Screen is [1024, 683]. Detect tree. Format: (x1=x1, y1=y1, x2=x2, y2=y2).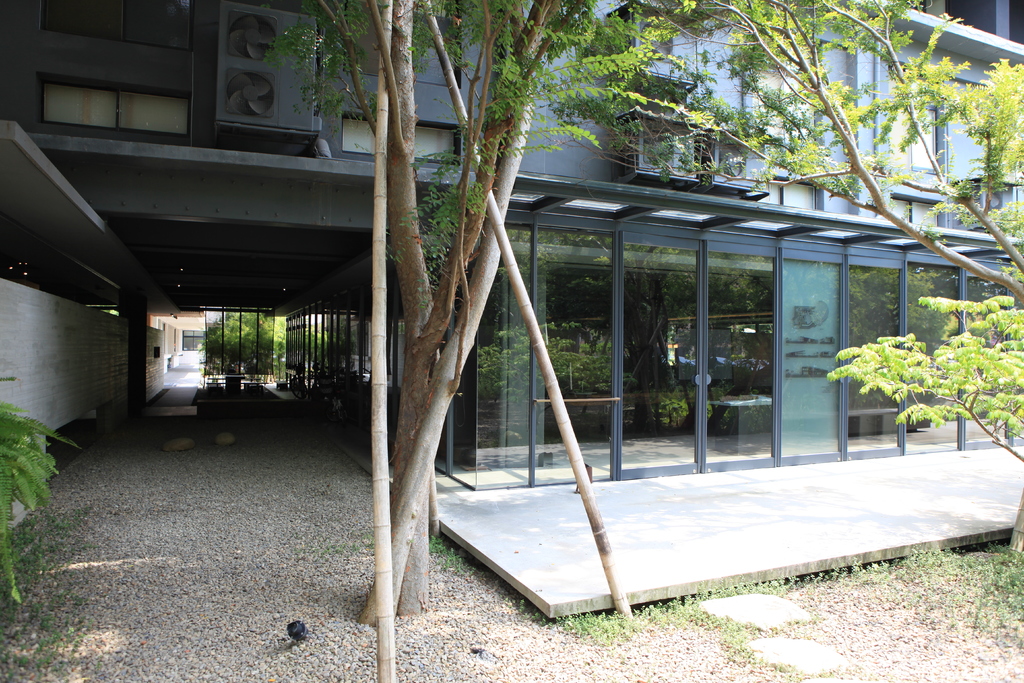
(x1=199, y1=304, x2=339, y2=379).
